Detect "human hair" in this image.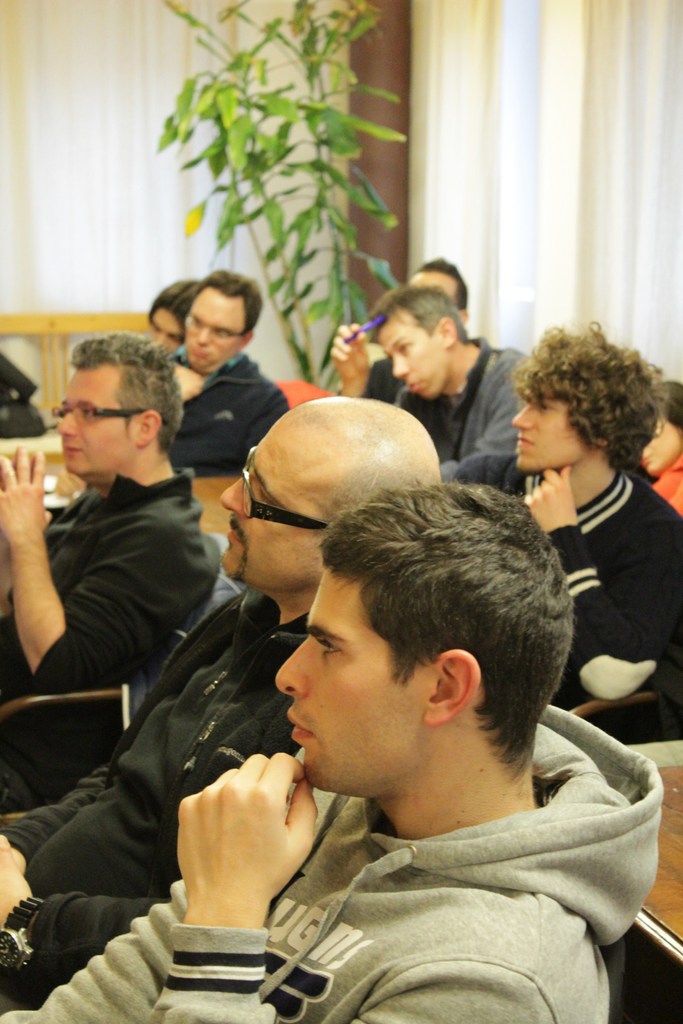
Detection: bbox=[146, 278, 204, 346].
